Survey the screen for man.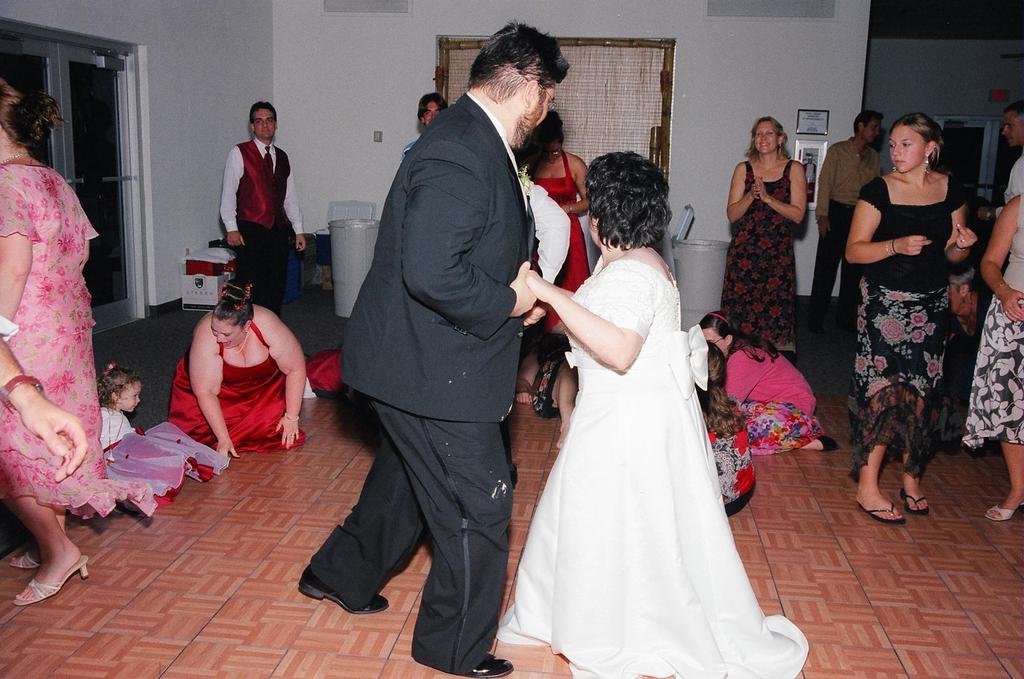
Survey found: (x1=971, y1=103, x2=1023, y2=218).
